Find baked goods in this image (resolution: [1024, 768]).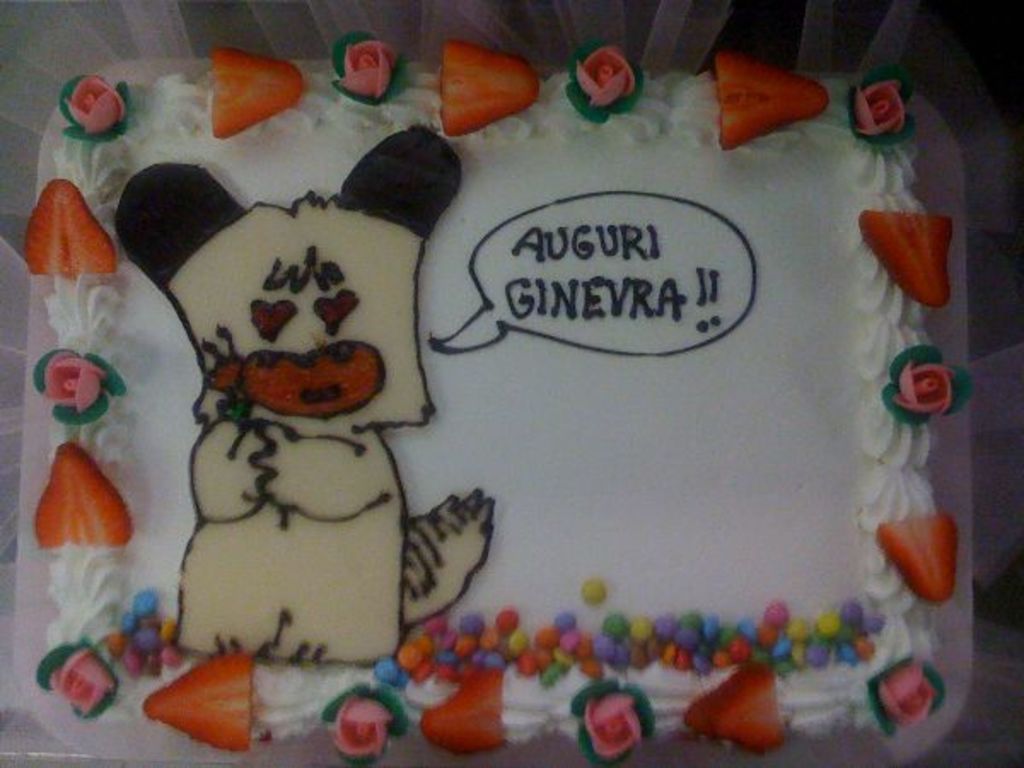
(left=12, top=27, right=971, bottom=766).
